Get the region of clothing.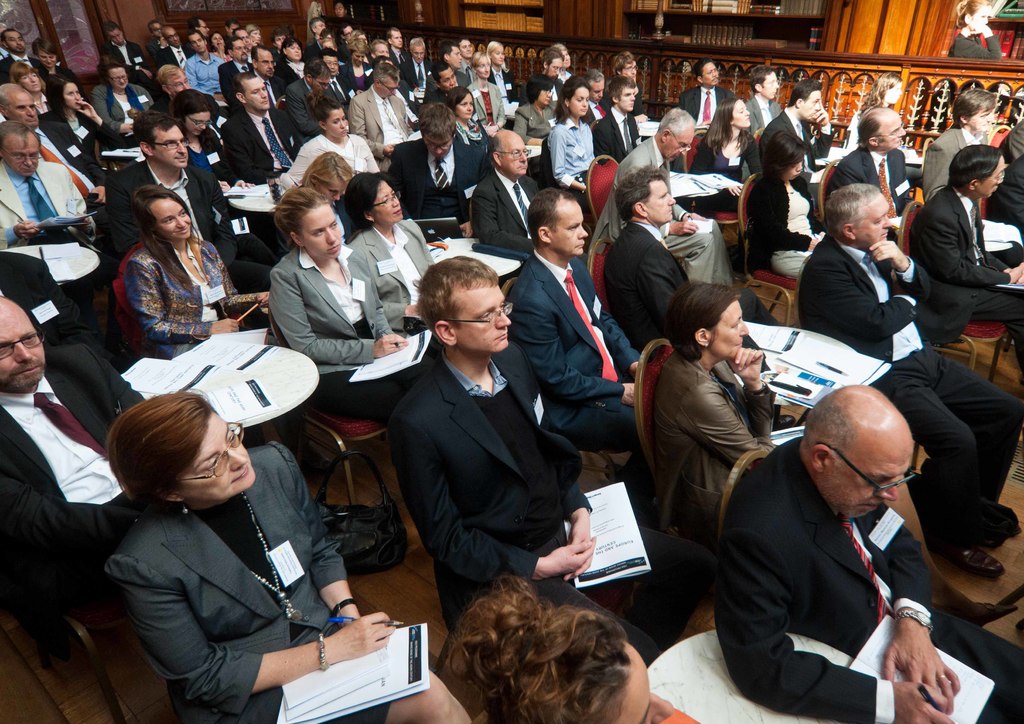
box=[642, 356, 794, 529].
